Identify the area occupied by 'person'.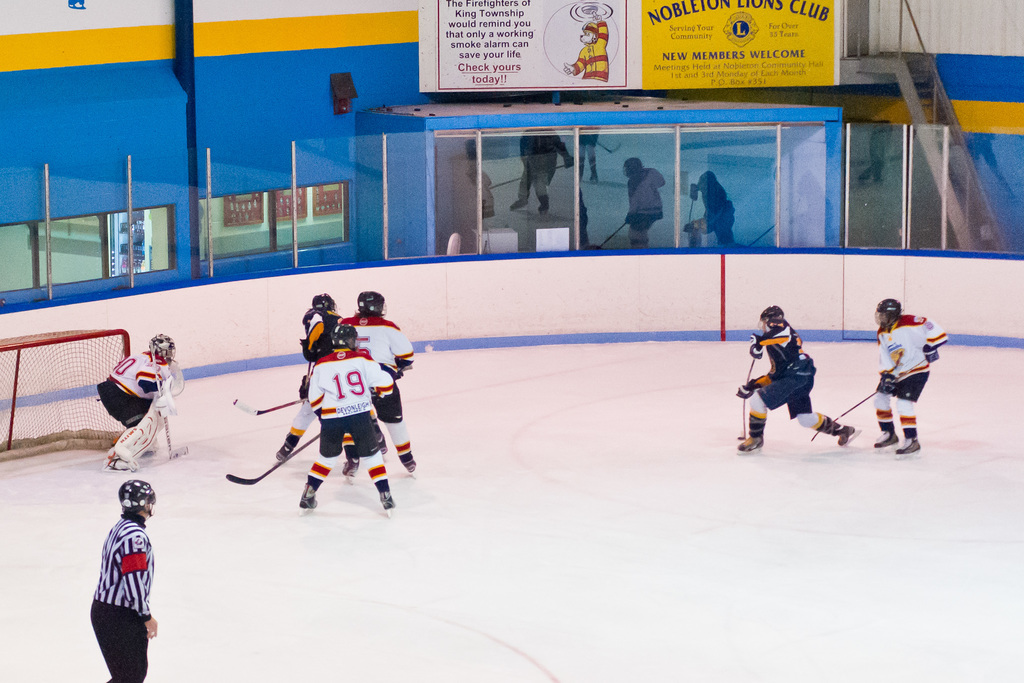
Area: box=[308, 329, 393, 508].
